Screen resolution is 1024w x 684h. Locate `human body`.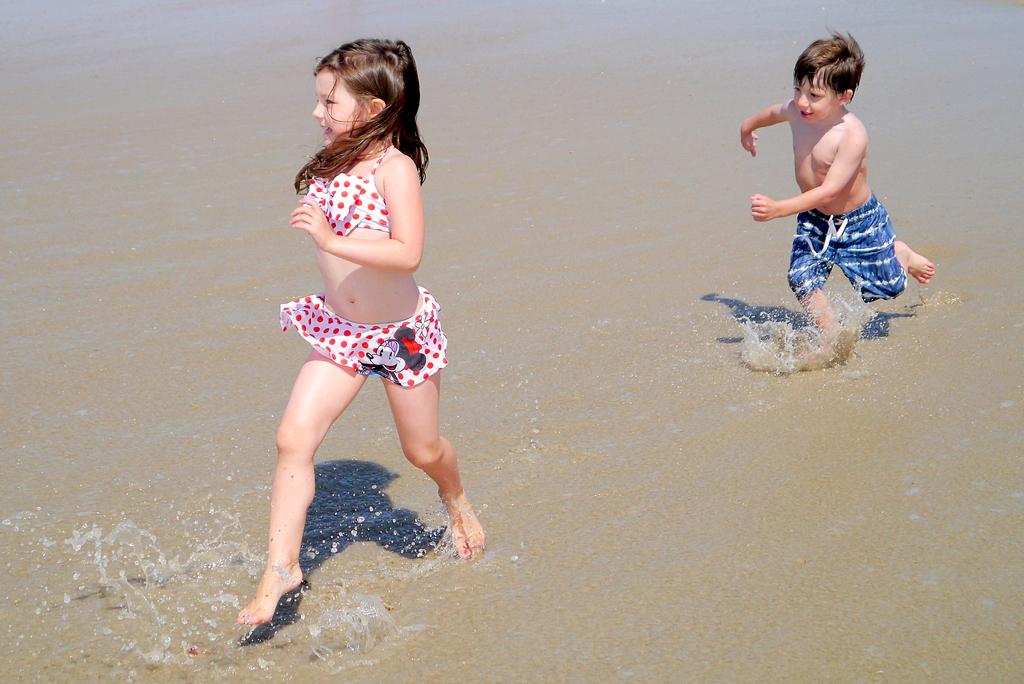
region(754, 42, 916, 313).
